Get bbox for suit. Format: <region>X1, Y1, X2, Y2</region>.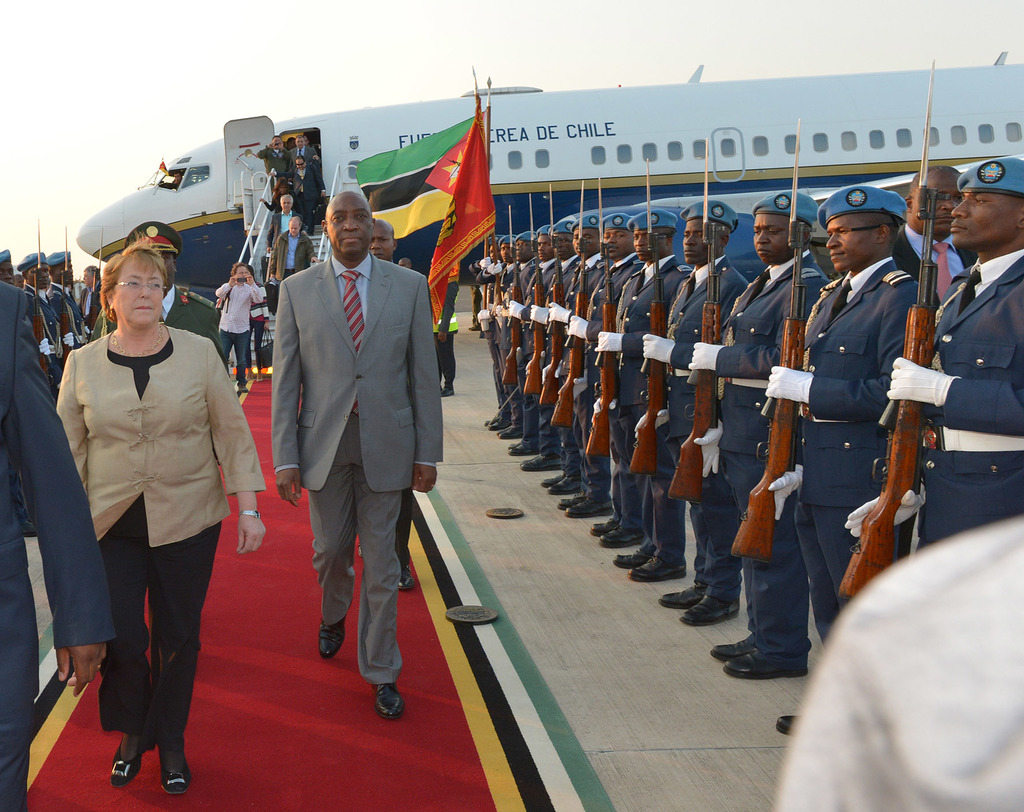
<region>293, 143, 323, 167</region>.
